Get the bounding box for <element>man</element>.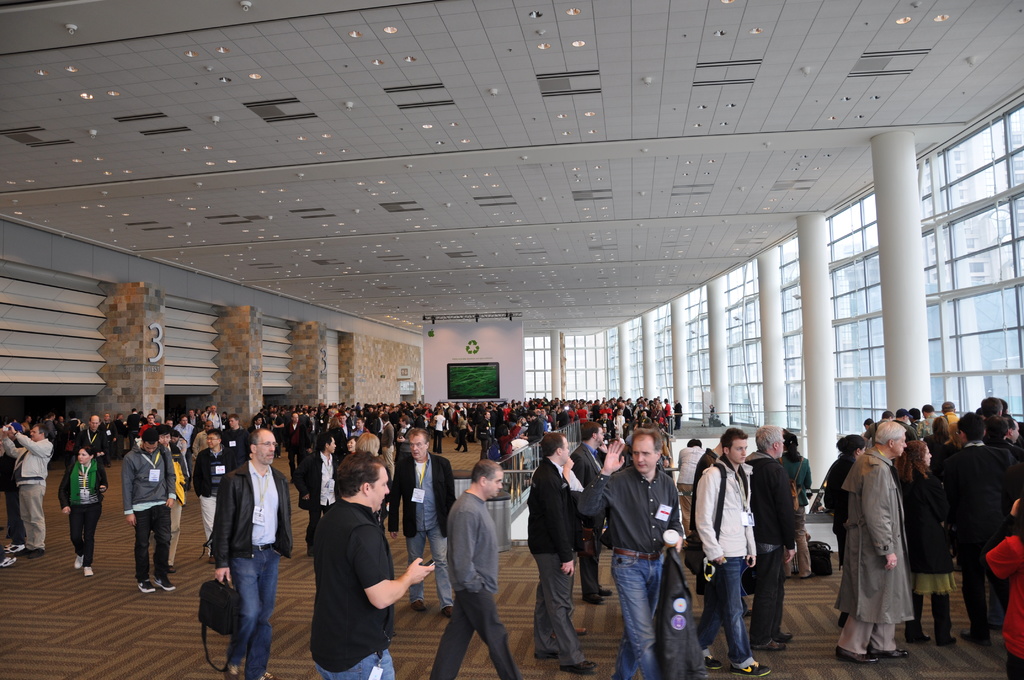
<box>940,398,961,432</box>.
